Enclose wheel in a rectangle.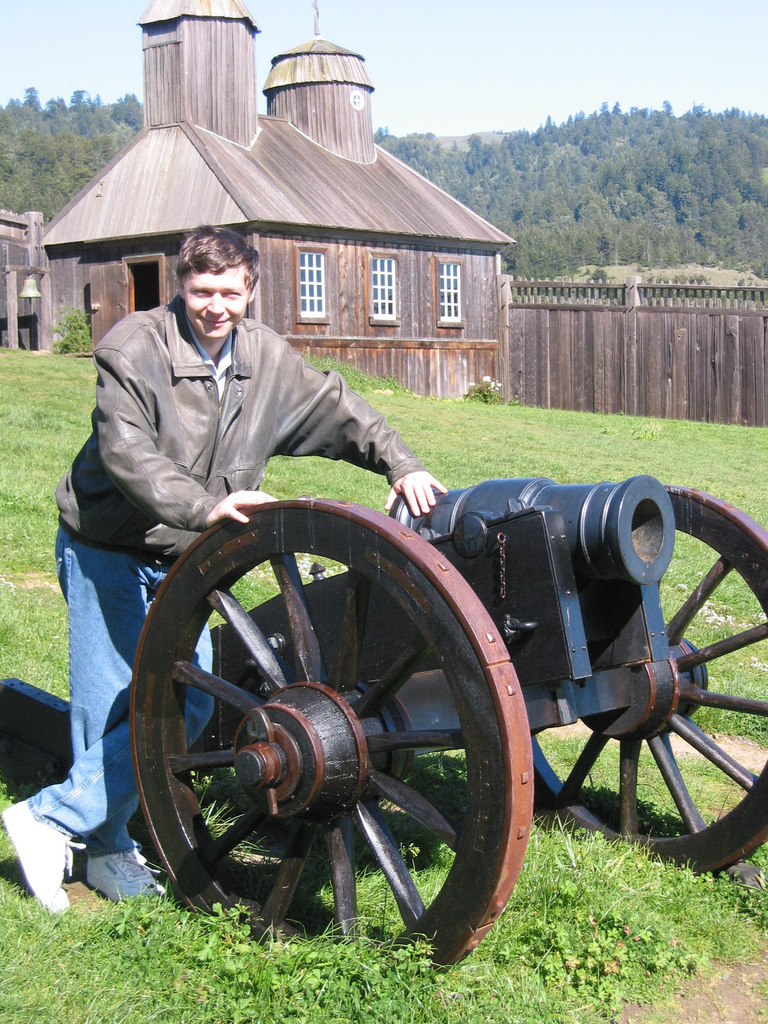
pyautogui.locateOnScreen(141, 506, 519, 938).
